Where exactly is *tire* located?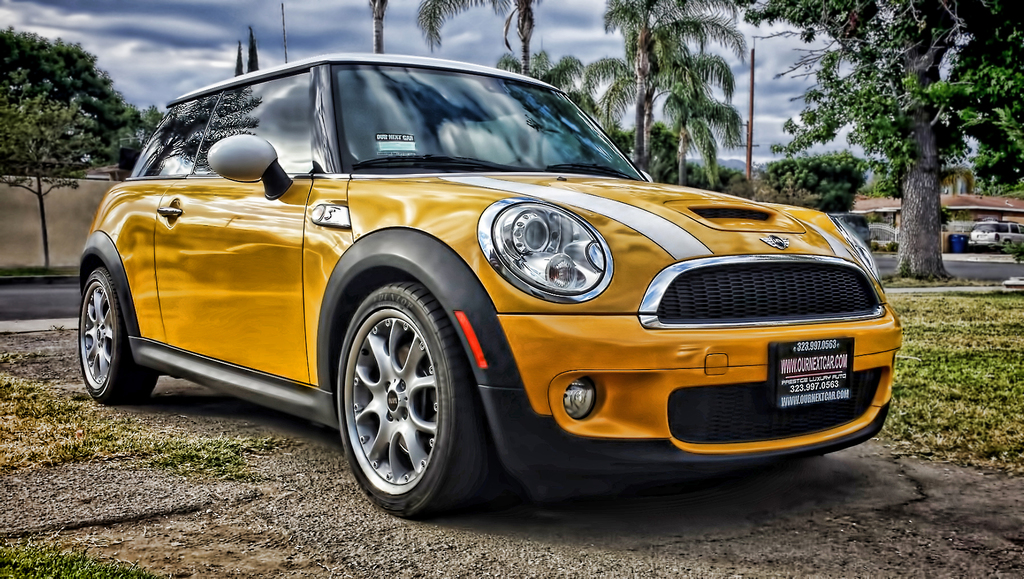
Its bounding box is bbox=(331, 275, 464, 526).
